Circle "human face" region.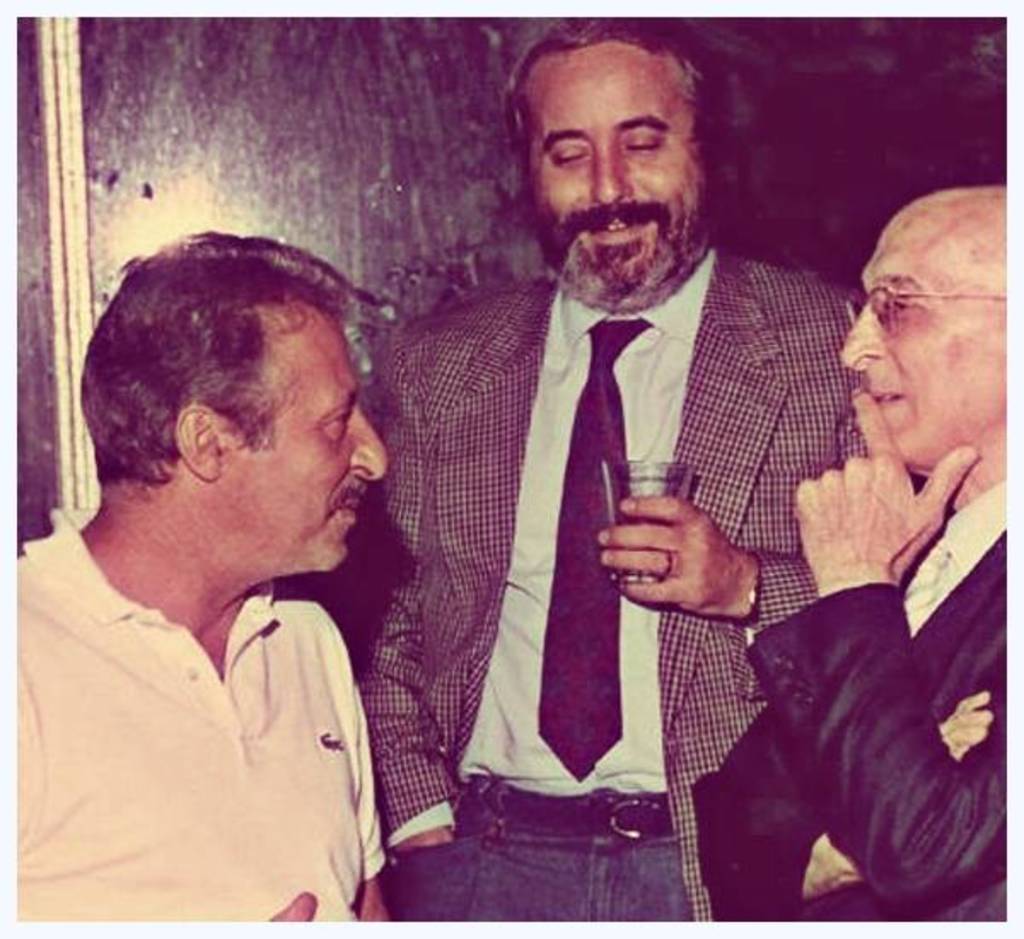
Region: region(843, 222, 988, 464).
